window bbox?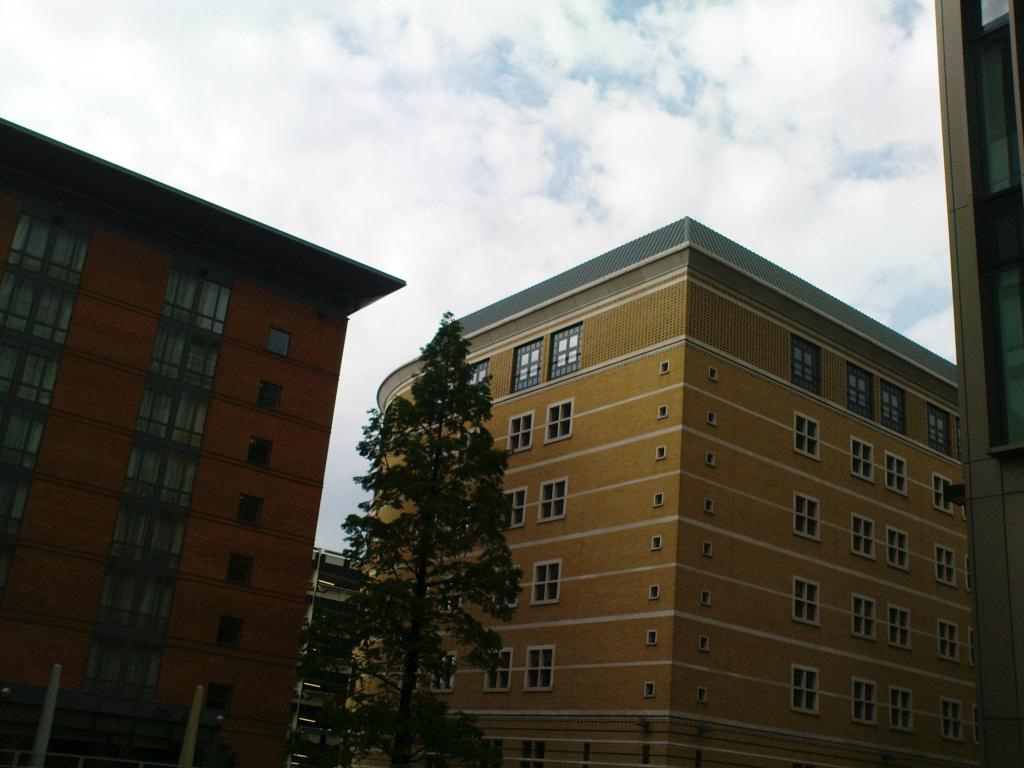
Rect(536, 476, 569, 524)
